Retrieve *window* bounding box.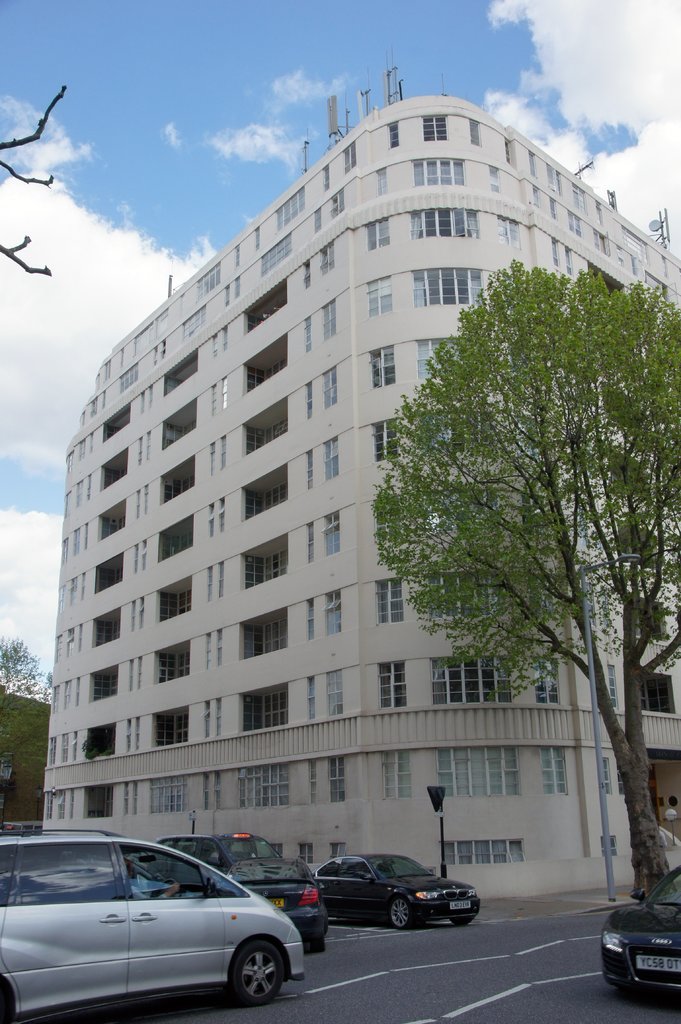
Bounding box: BBox(145, 764, 198, 816).
